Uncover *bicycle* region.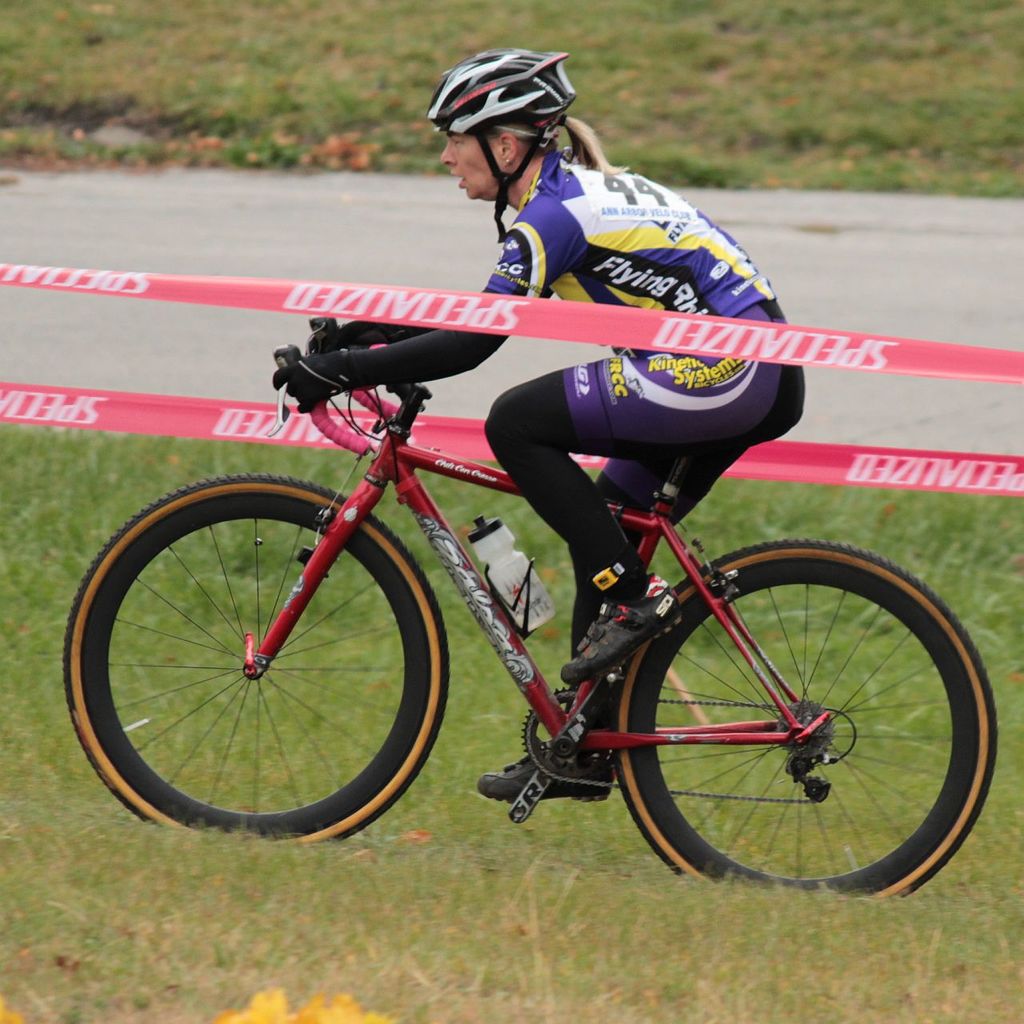
Uncovered: {"x1": 79, "y1": 318, "x2": 978, "y2": 885}.
